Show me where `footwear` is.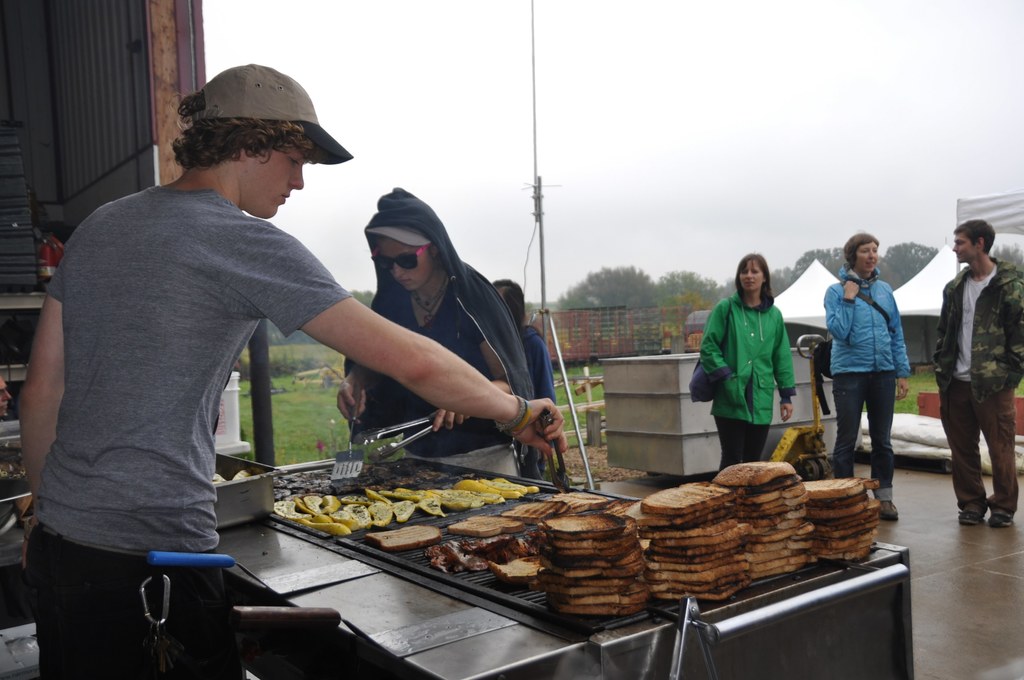
`footwear` is at 879,497,899,522.
